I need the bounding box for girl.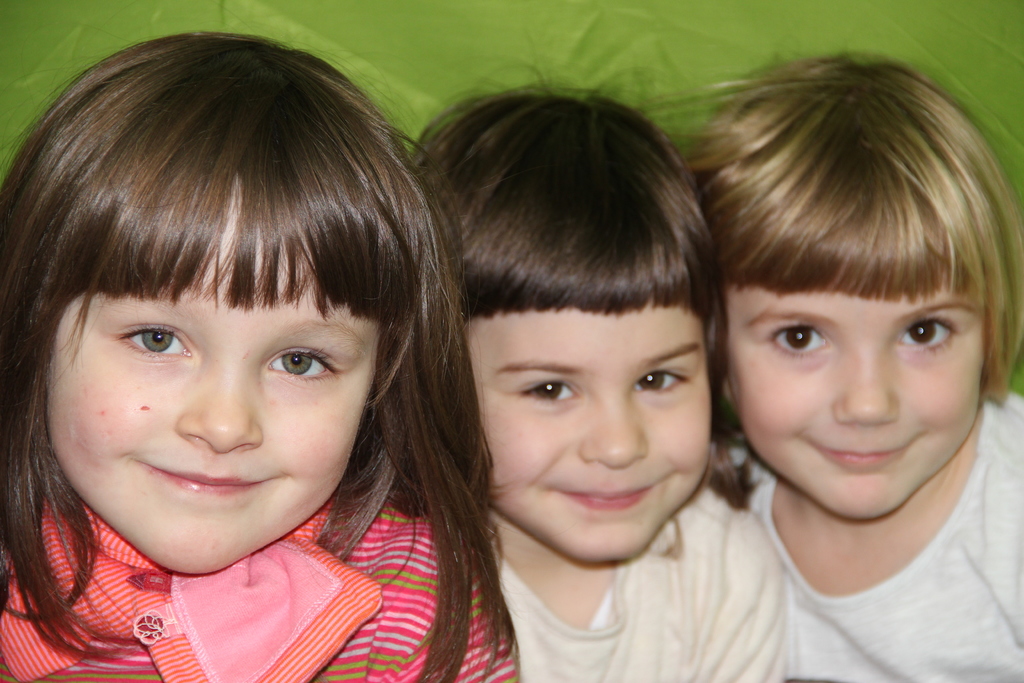
Here it is: {"x1": 0, "y1": 25, "x2": 520, "y2": 682}.
